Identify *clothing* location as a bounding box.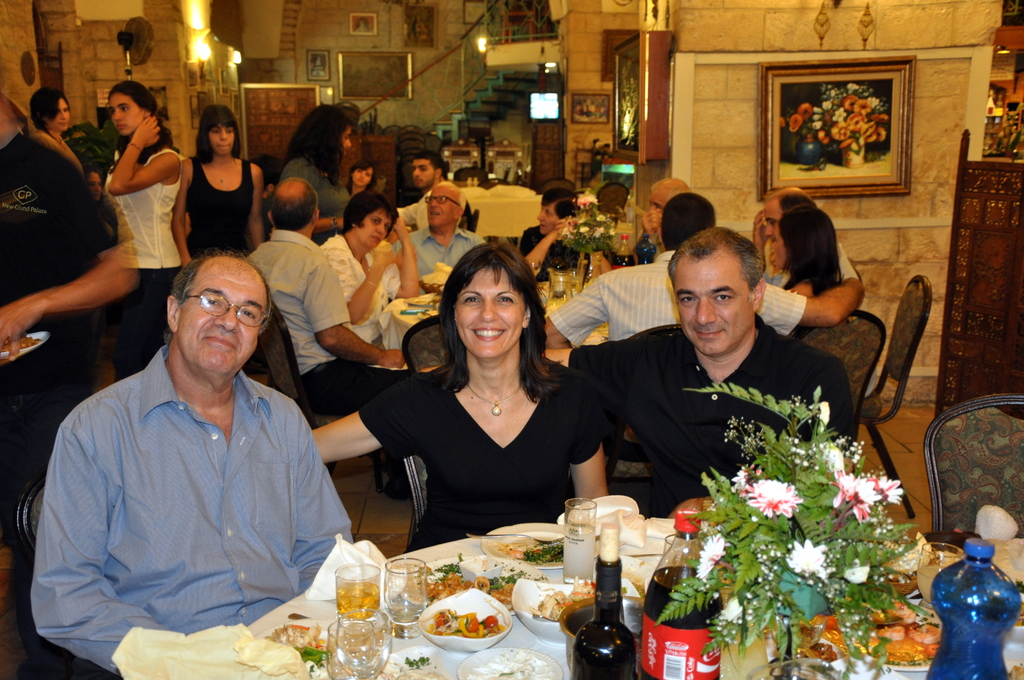
locate(388, 224, 483, 292).
